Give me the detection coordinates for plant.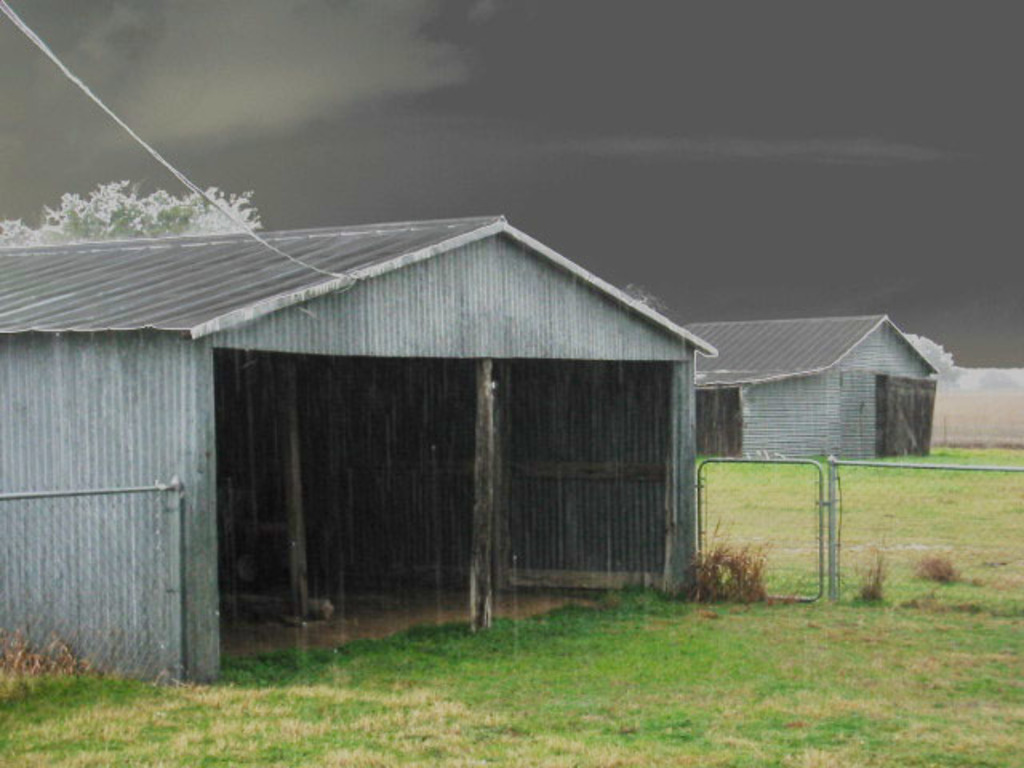
x1=918, y1=550, x2=954, y2=584.
